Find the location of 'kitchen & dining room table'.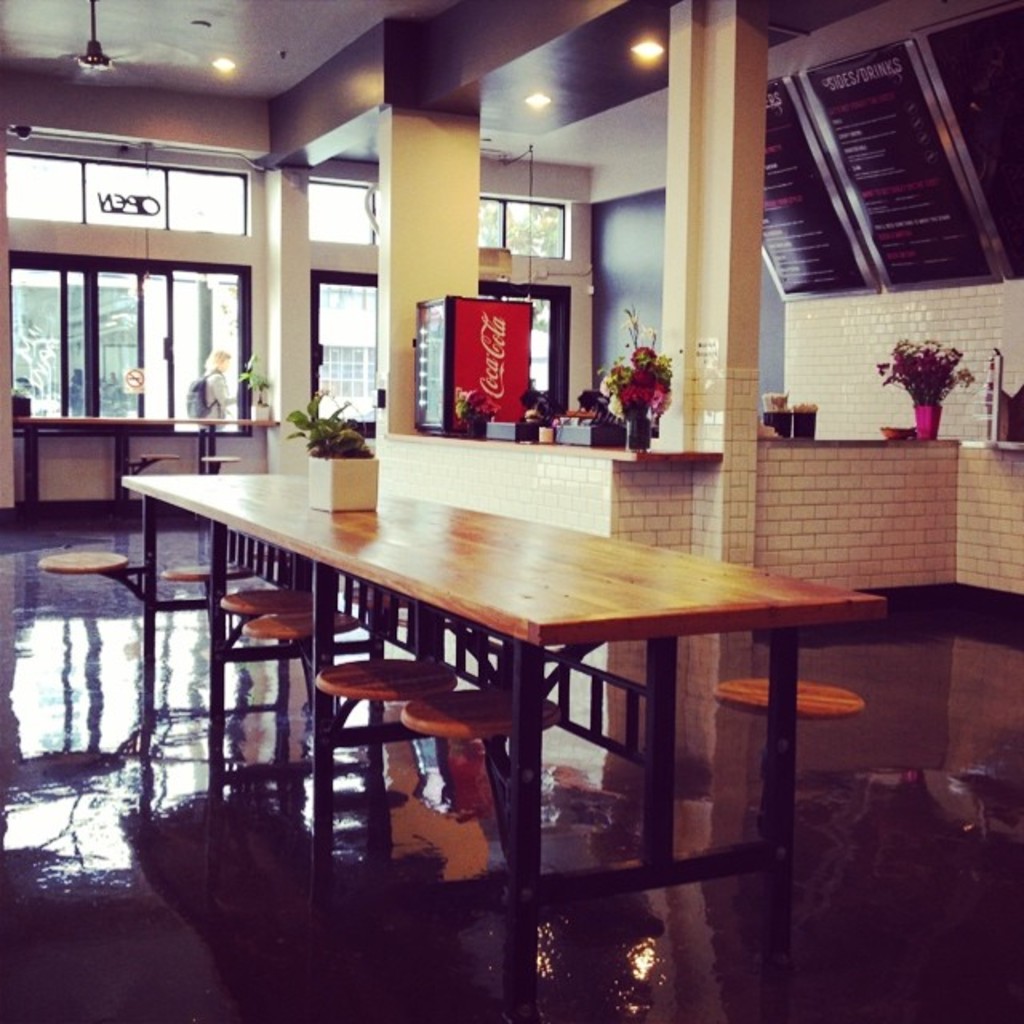
Location: bbox=[37, 464, 886, 990].
